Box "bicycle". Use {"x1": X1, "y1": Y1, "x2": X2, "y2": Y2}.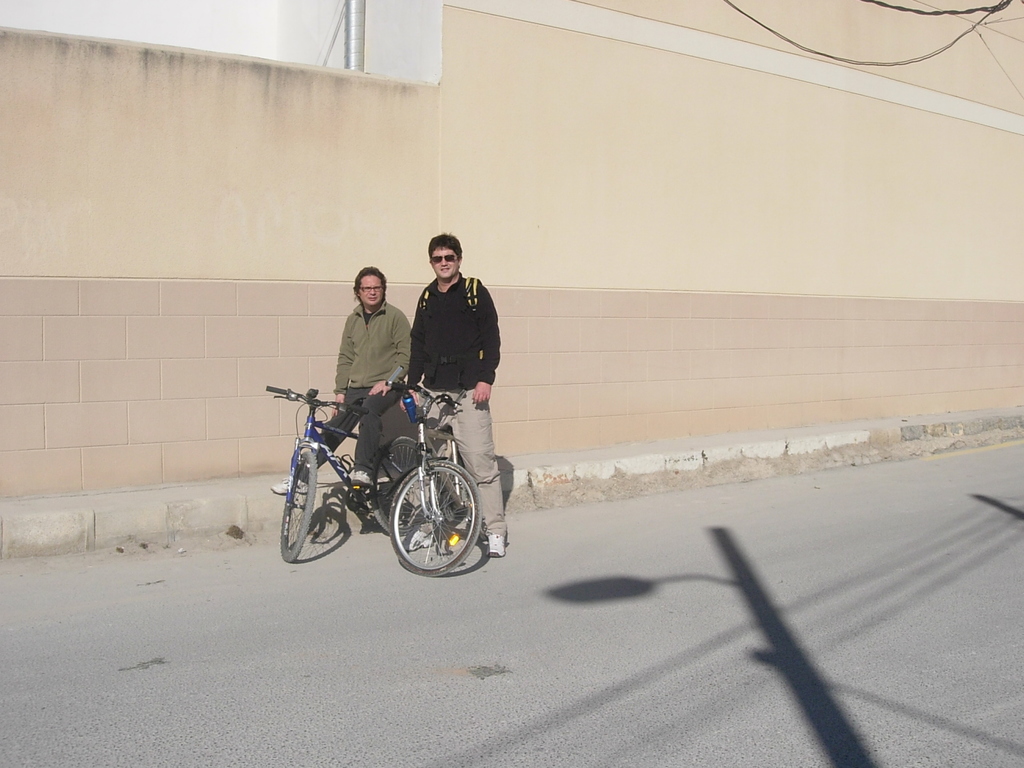
{"x1": 385, "y1": 378, "x2": 483, "y2": 572}.
